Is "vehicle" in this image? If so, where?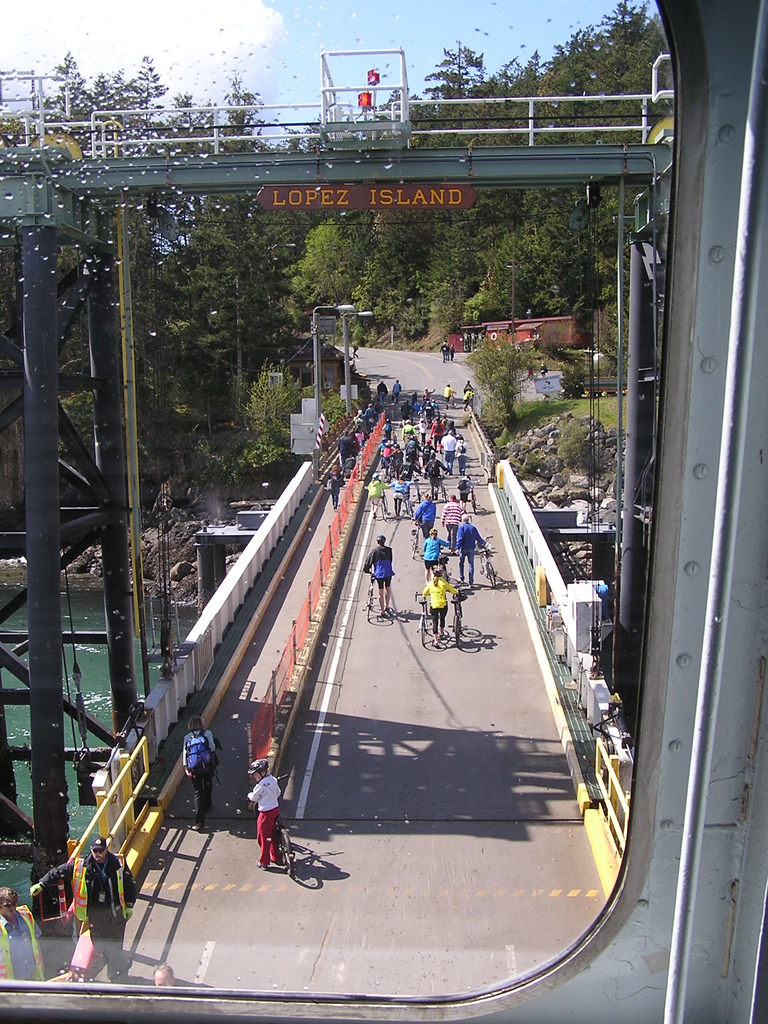
Yes, at pyautogui.locateOnScreen(445, 582, 473, 646).
